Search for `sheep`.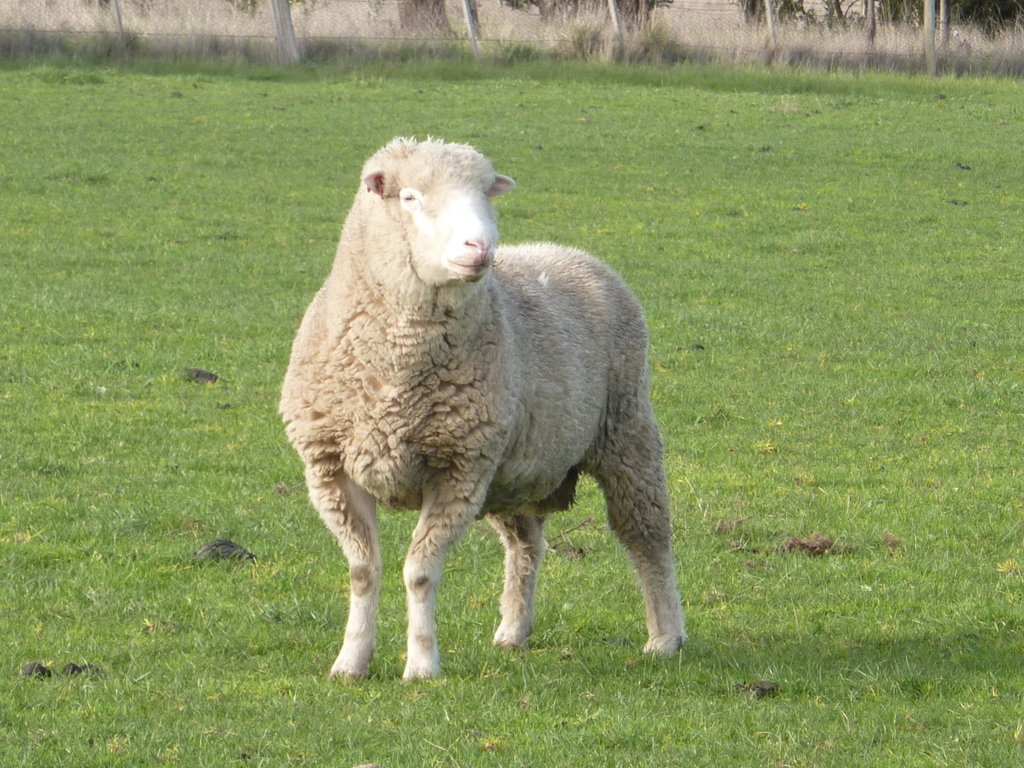
Found at rect(275, 134, 689, 691).
